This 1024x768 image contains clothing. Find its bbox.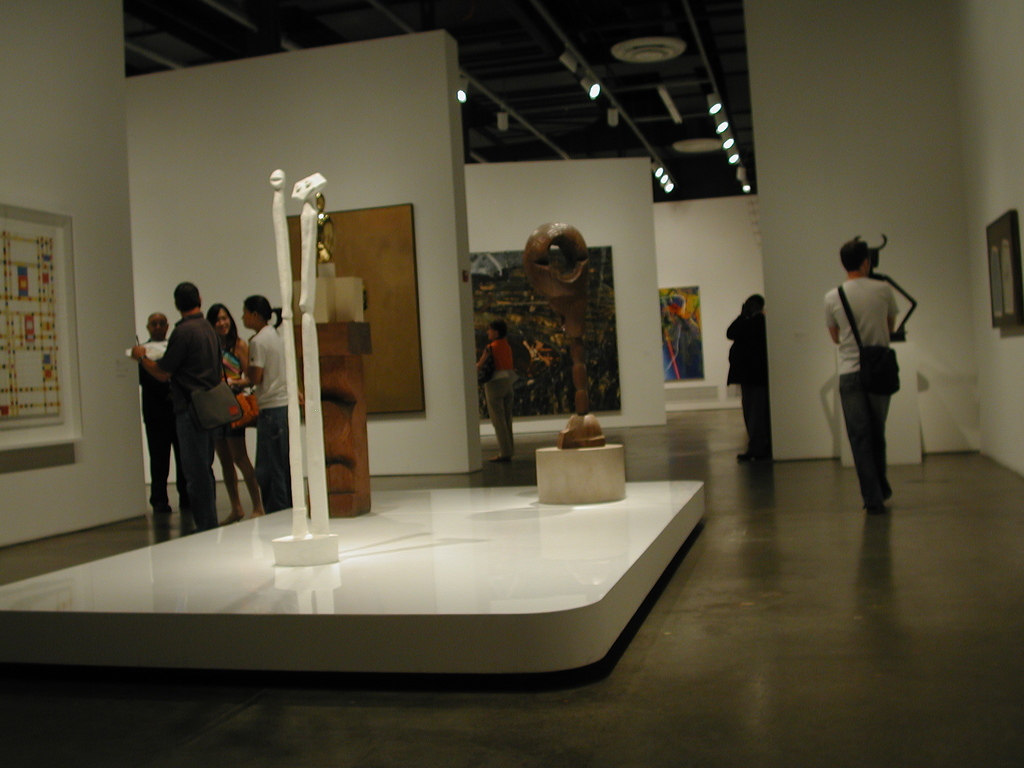
left=822, top=271, right=896, bottom=502.
